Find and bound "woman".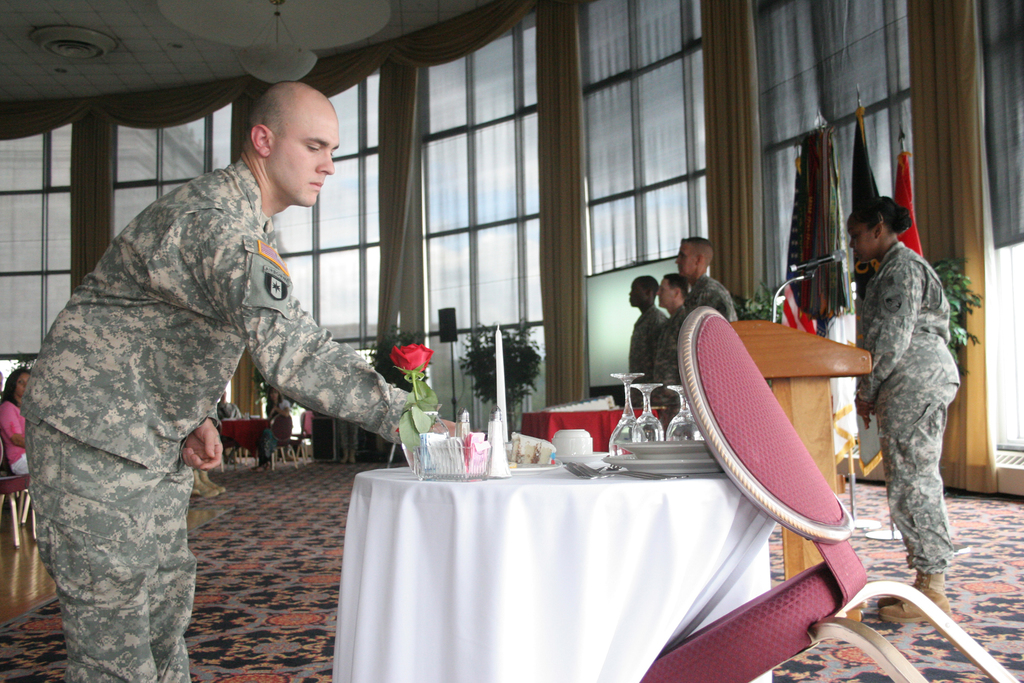
Bound: bbox(0, 365, 33, 479).
